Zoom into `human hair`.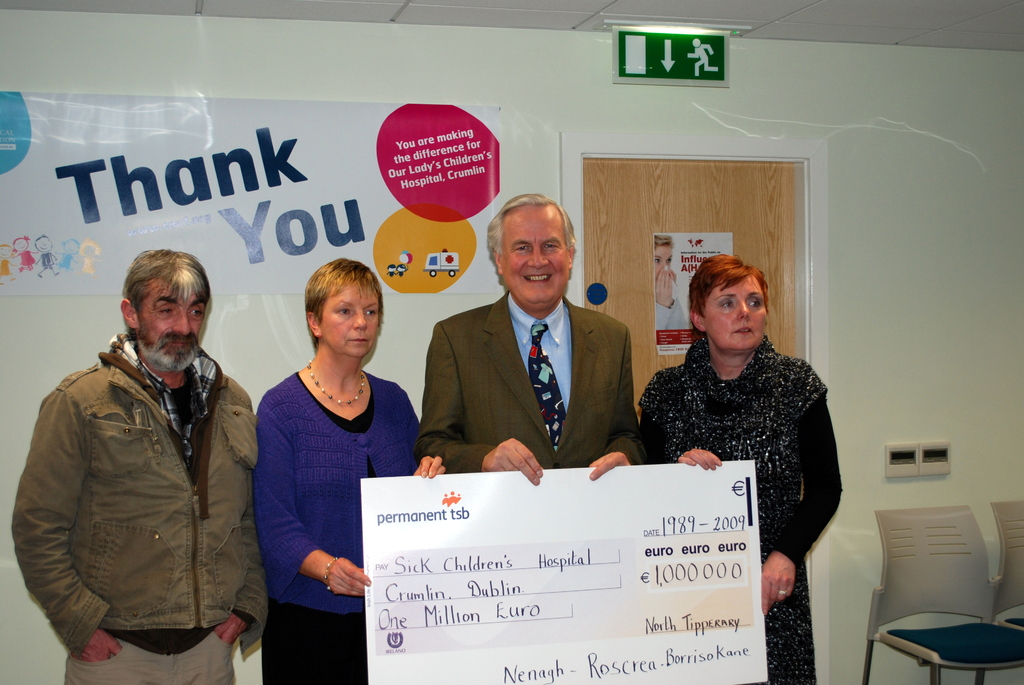
Zoom target: {"x1": 306, "y1": 257, "x2": 385, "y2": 352}.
